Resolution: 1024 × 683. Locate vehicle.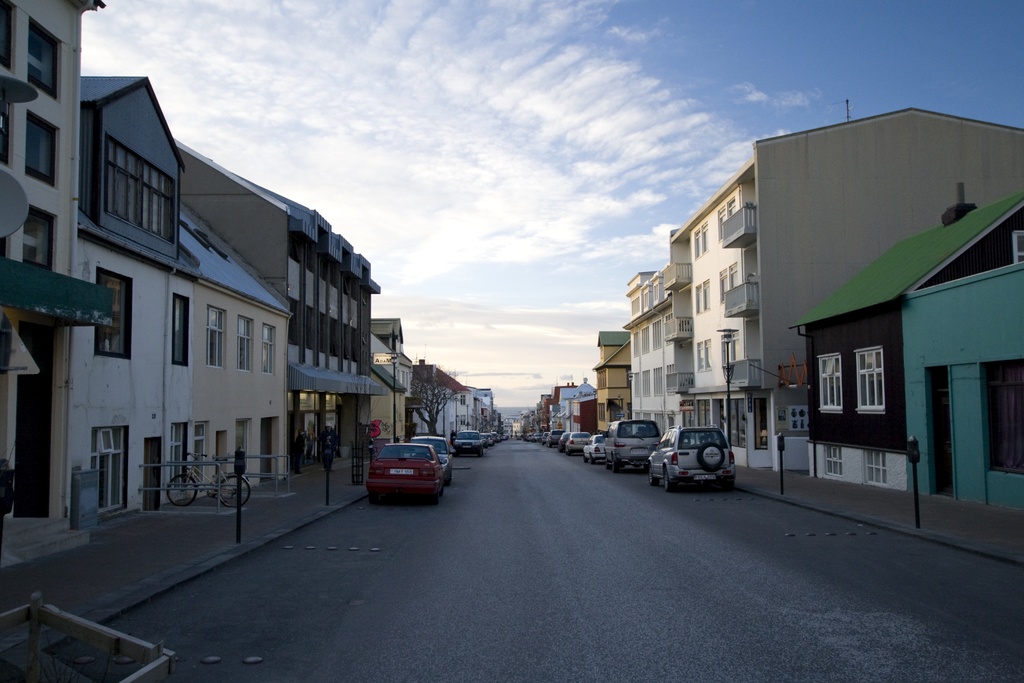
{"x1": 597, "y1": 416, "x2": 662, "y2": 469}.
